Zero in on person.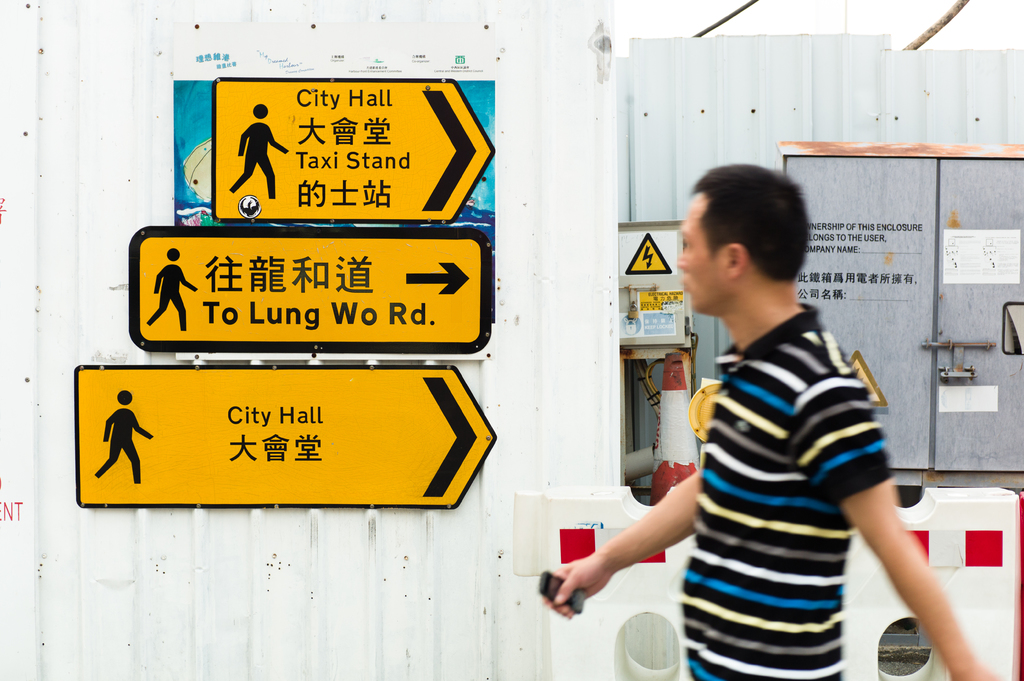
Zeroed in: rect(147, 246, 195, 327).
